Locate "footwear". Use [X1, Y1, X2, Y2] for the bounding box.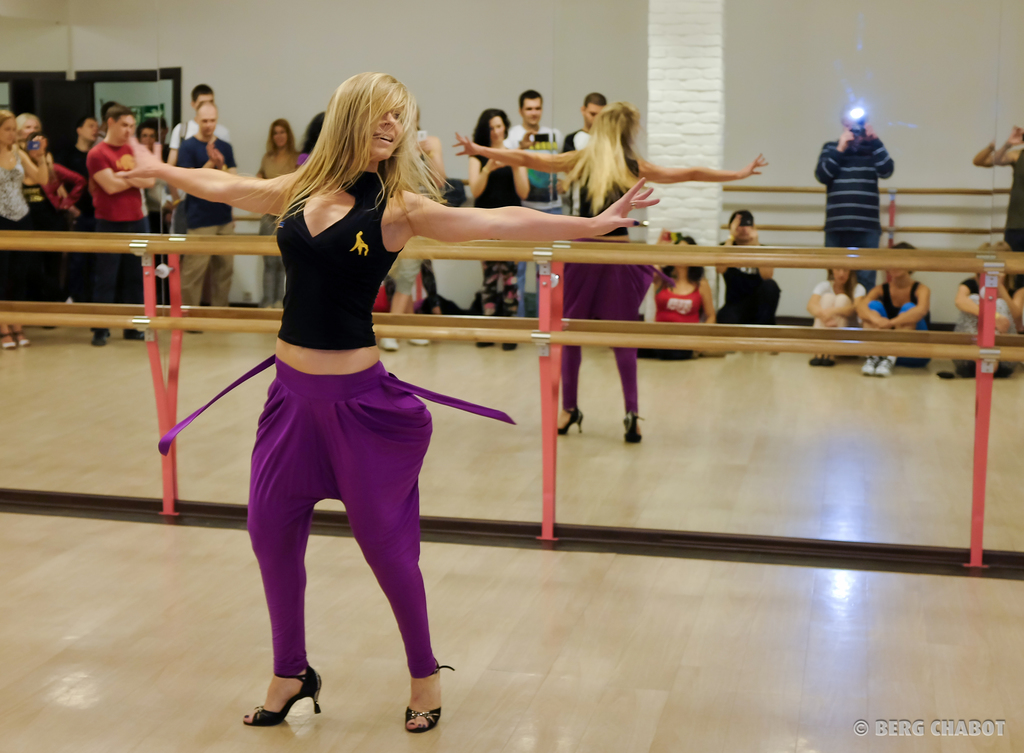
[876, 350, 893, 381].
